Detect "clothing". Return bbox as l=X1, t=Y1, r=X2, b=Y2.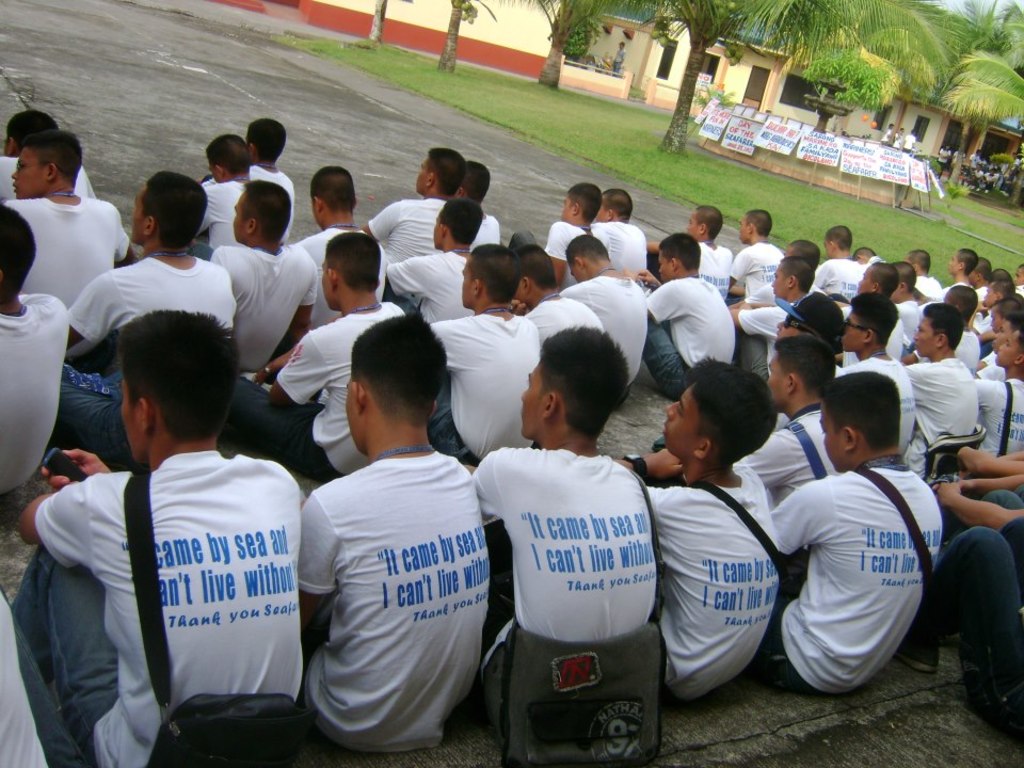
l=211, t=242, r=320, b=377.
